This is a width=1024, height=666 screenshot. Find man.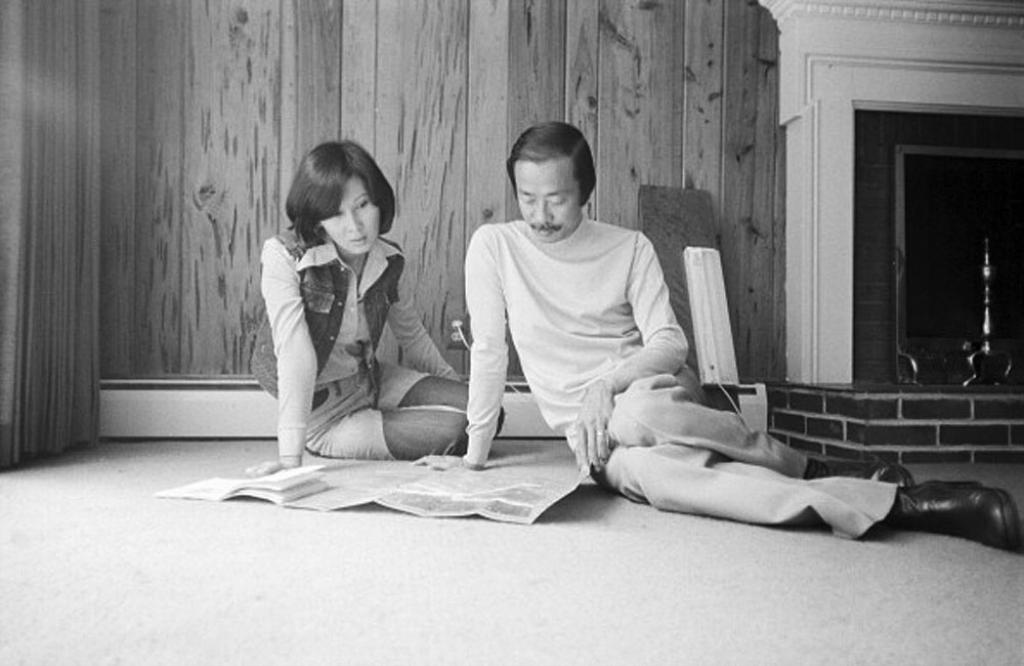
Bounding box: l=414, t=113, r=1023, b=552.
